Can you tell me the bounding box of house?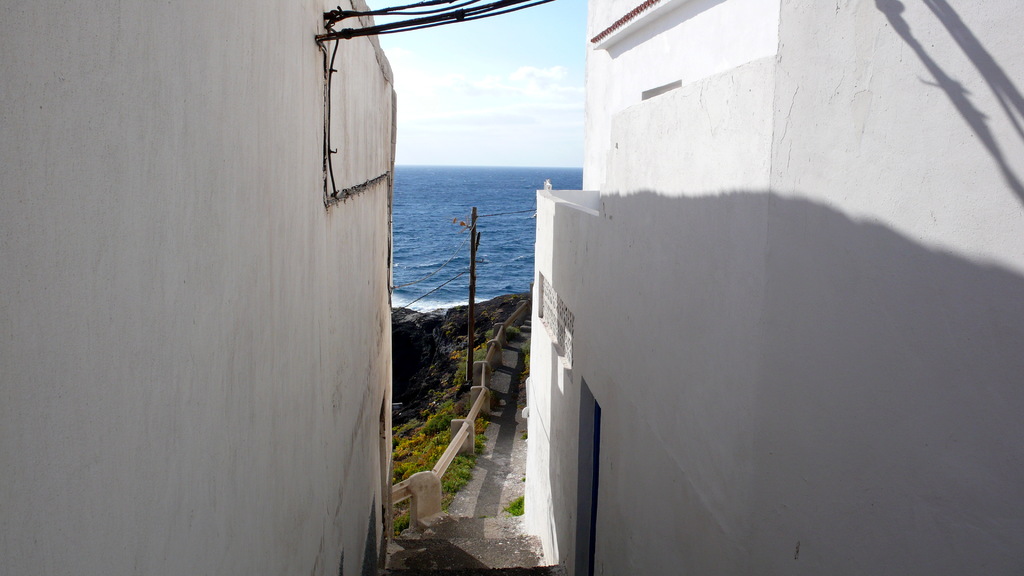
[0, 0, 408, 575].
